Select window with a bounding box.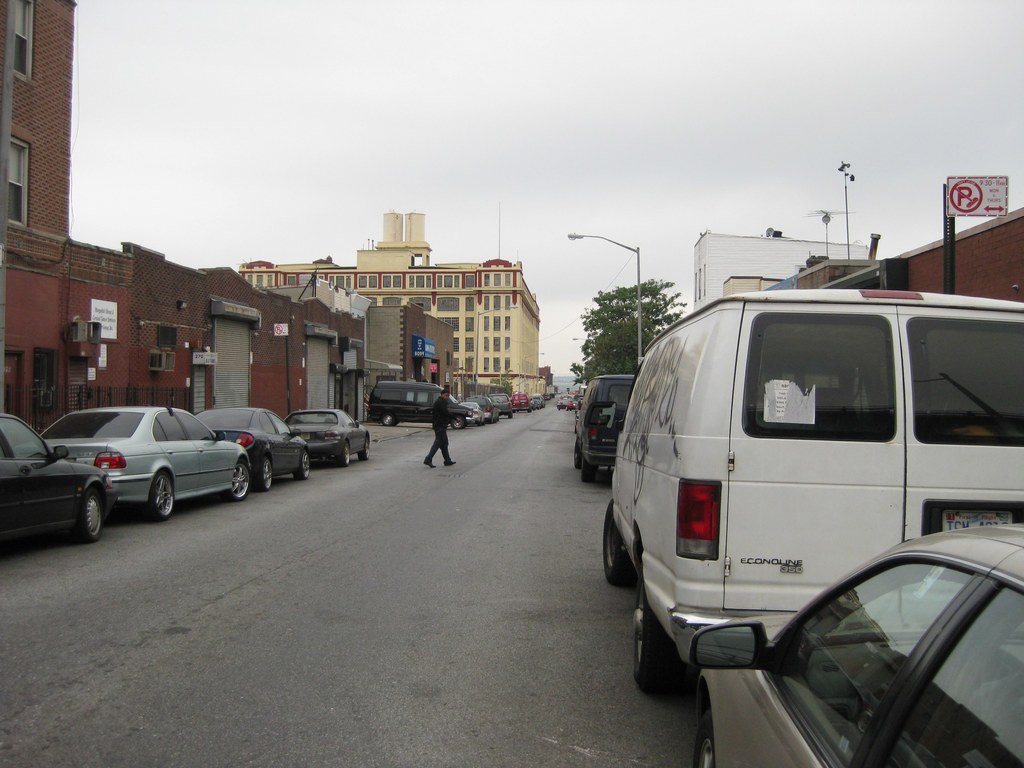
<box>357,275,376,288</box>.
